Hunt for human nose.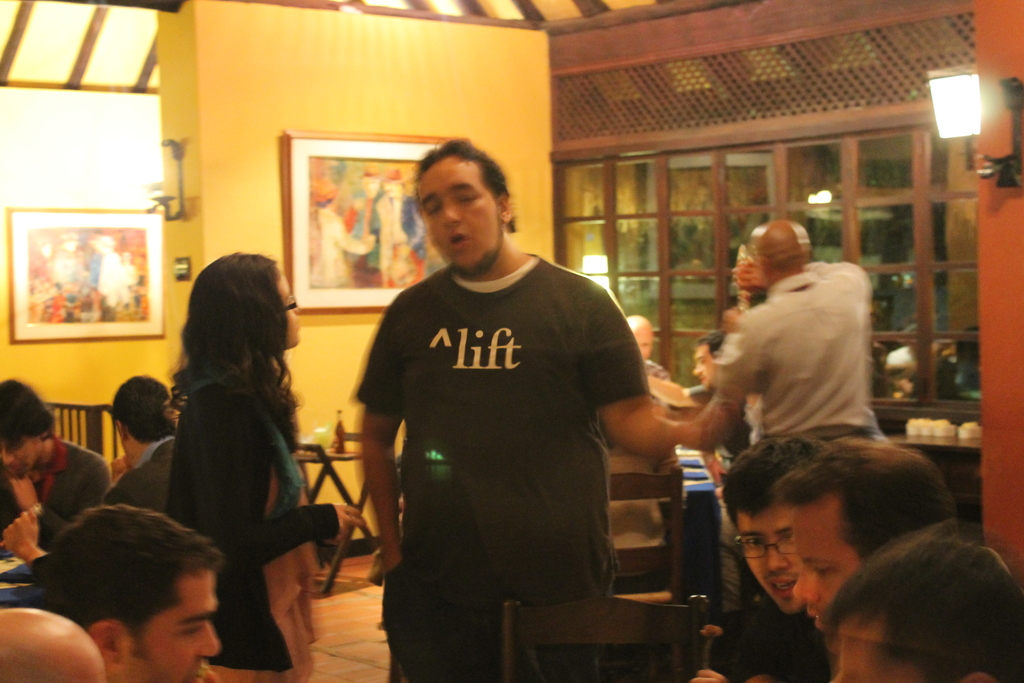
Hunted down at region(767, 539, 786, 574).
